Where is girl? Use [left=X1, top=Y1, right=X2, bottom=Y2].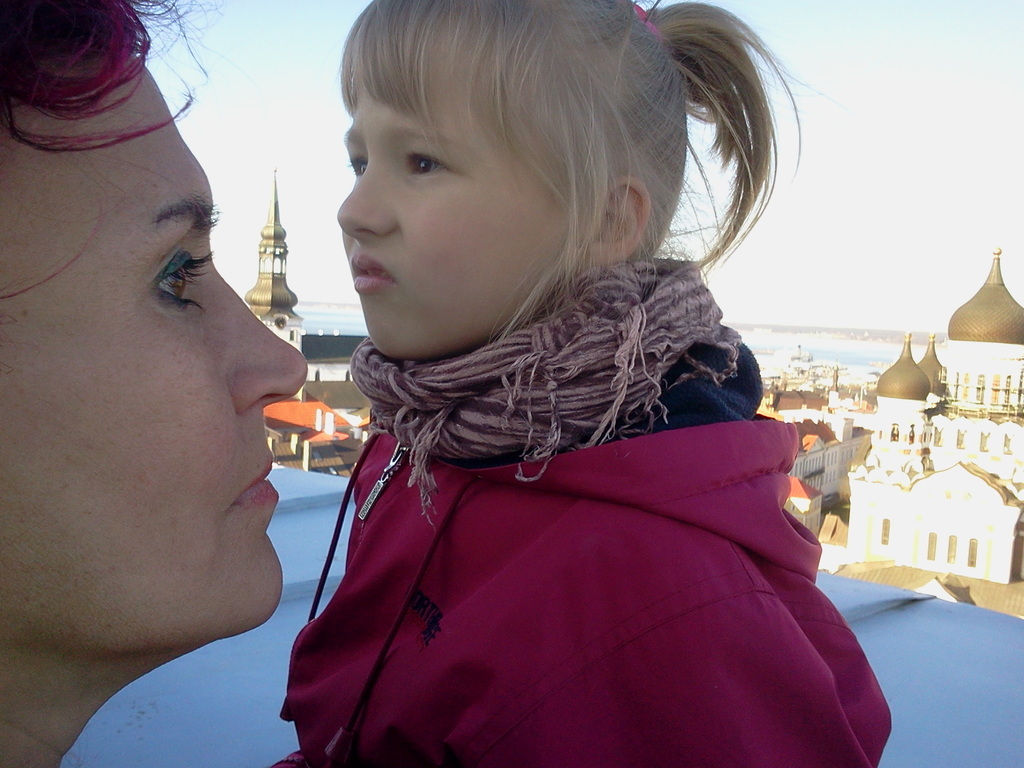
[left=278, top=0, right=893, bottom=766].
